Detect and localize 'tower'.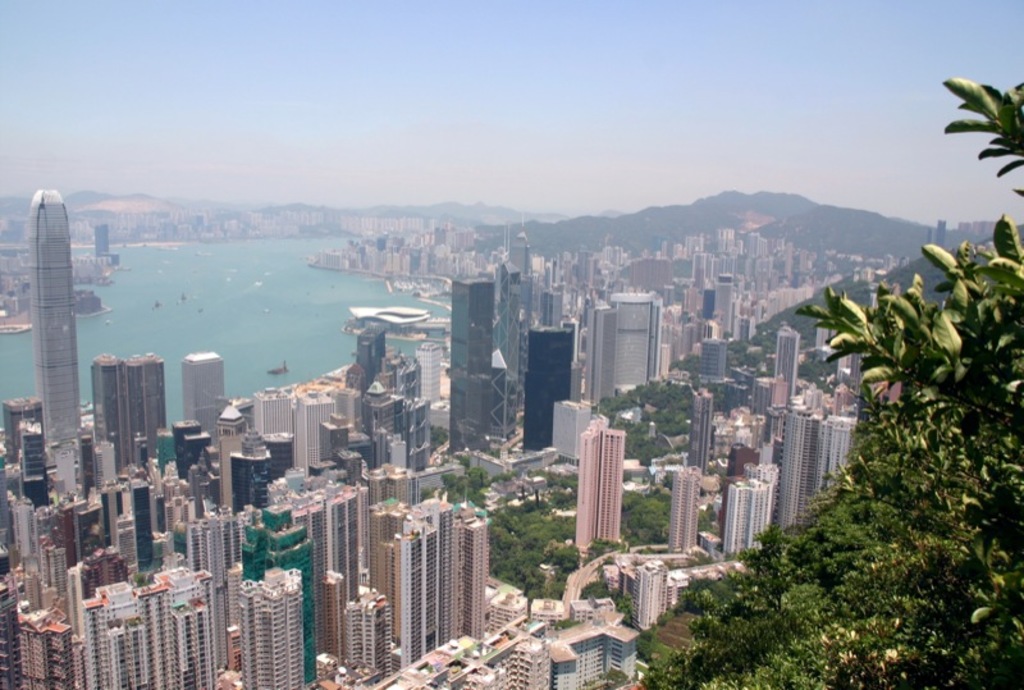
Localized at [774,330,796,397].
